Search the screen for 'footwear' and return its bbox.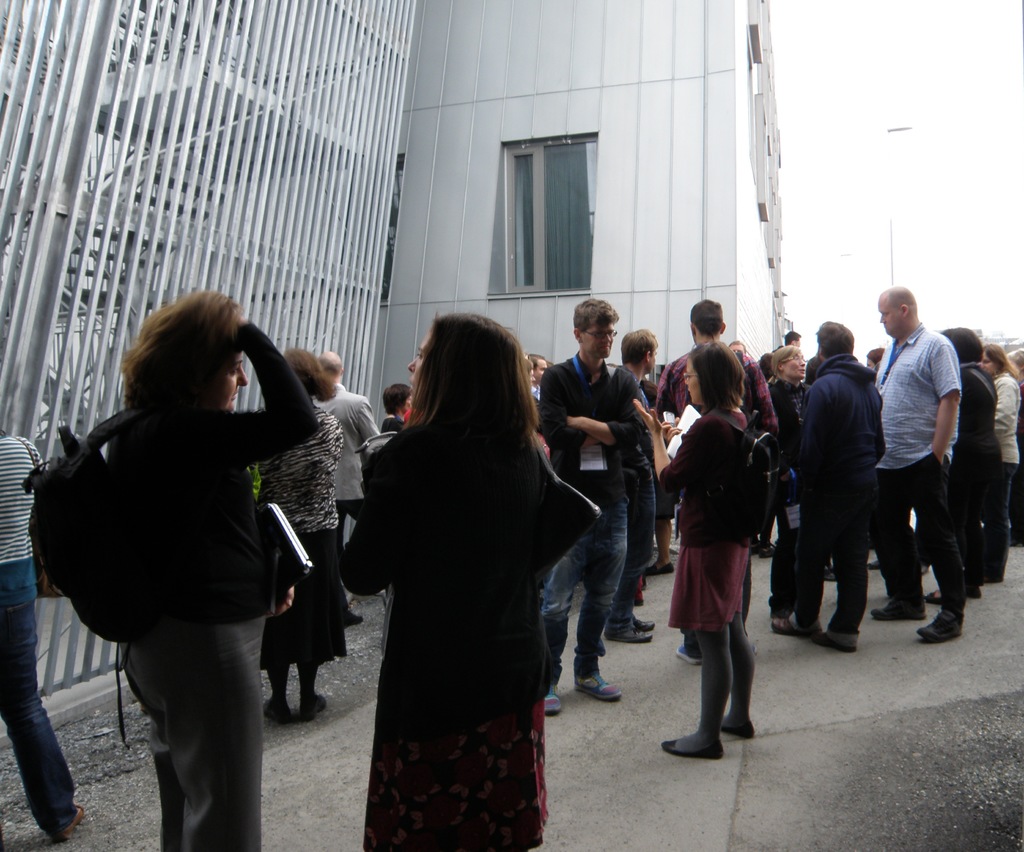
Found: (715, 709, 755, 741).
